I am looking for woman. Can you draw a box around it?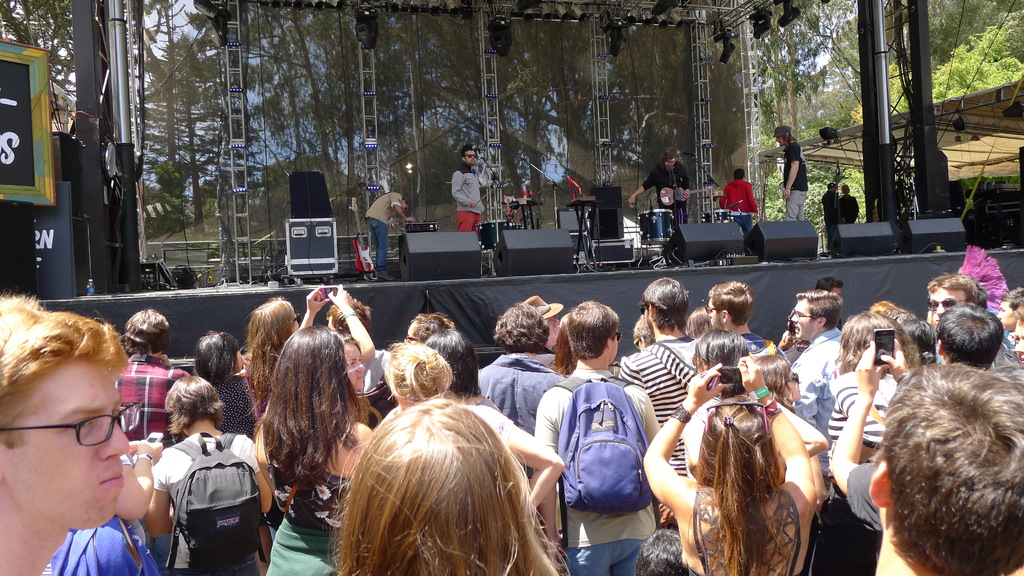
Sure, the bounding box is bbox(193, 332, 264, 442).
